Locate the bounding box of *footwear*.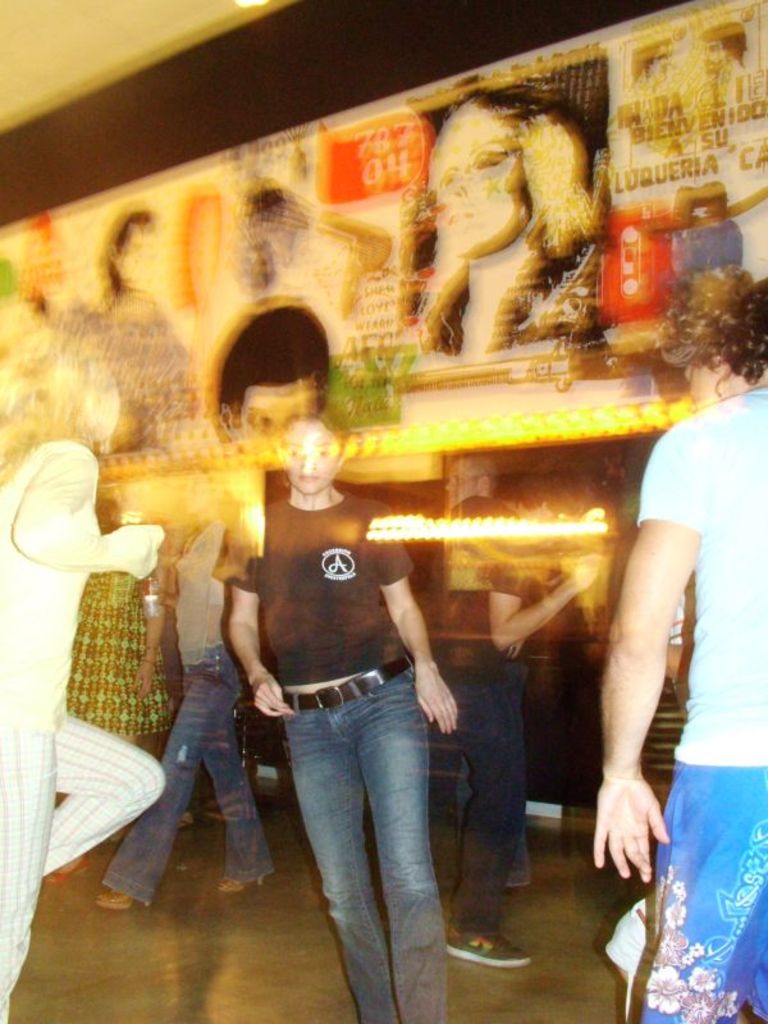
Bounding box: bbox=(221, 873, 265, 895).
